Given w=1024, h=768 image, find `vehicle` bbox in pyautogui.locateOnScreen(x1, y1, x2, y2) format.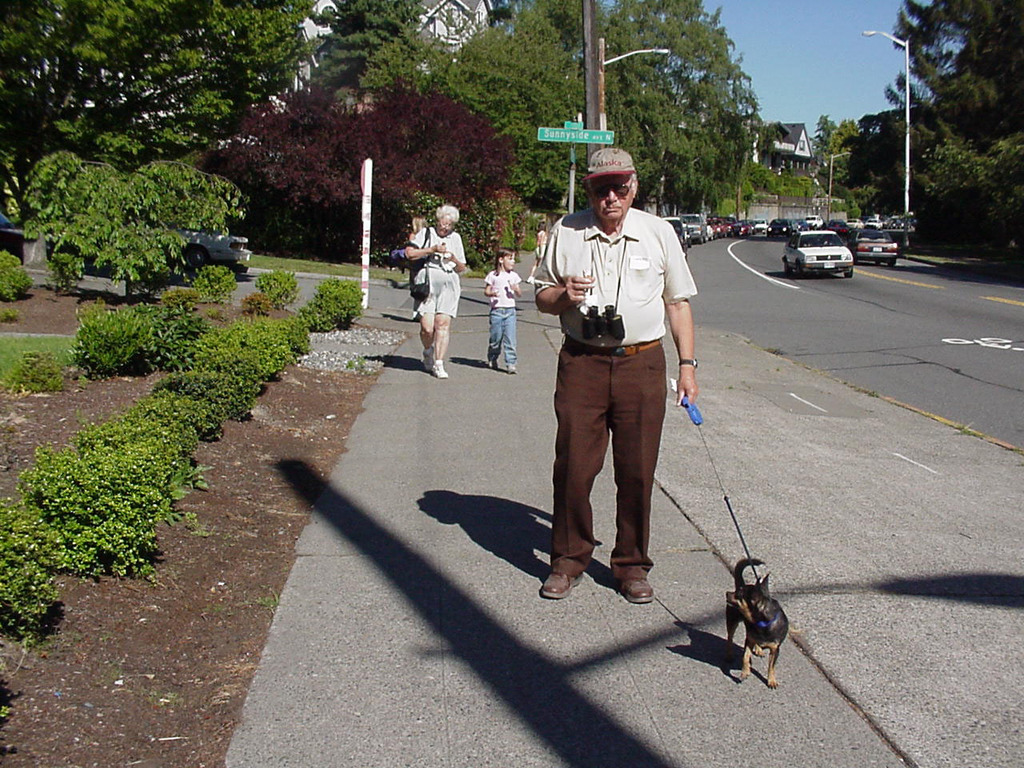
pyautogui.locateOnScreen(662, 218, 688, 260).
